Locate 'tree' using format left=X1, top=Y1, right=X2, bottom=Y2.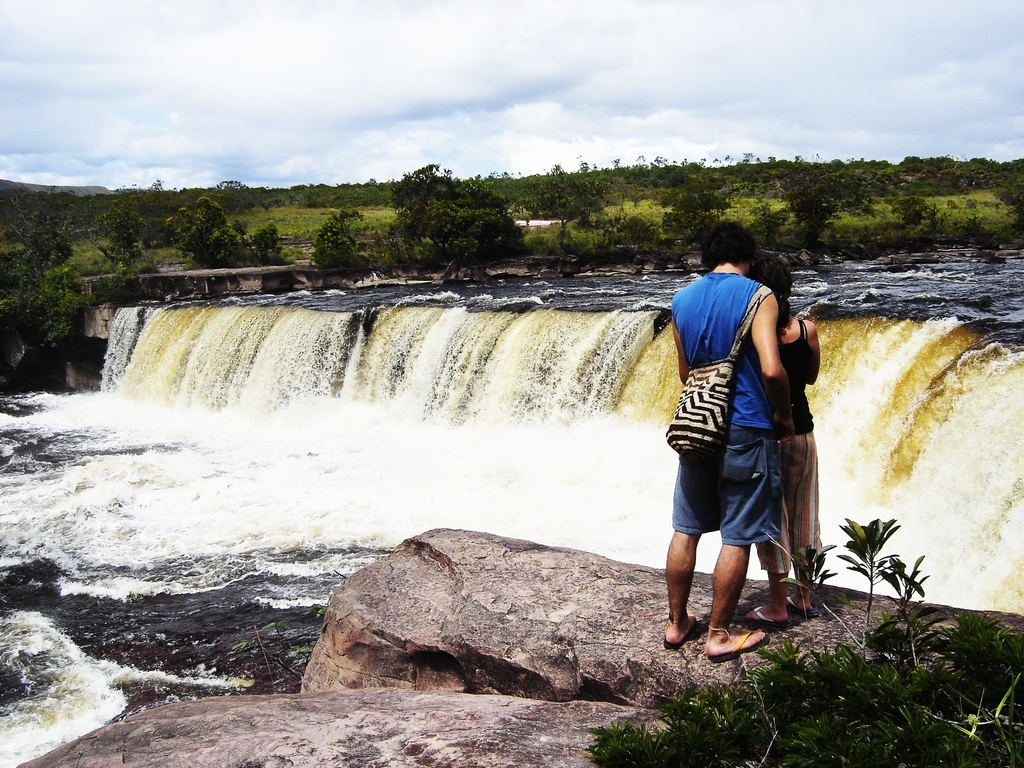
left=0, top=212, right=88, bottom=399.
